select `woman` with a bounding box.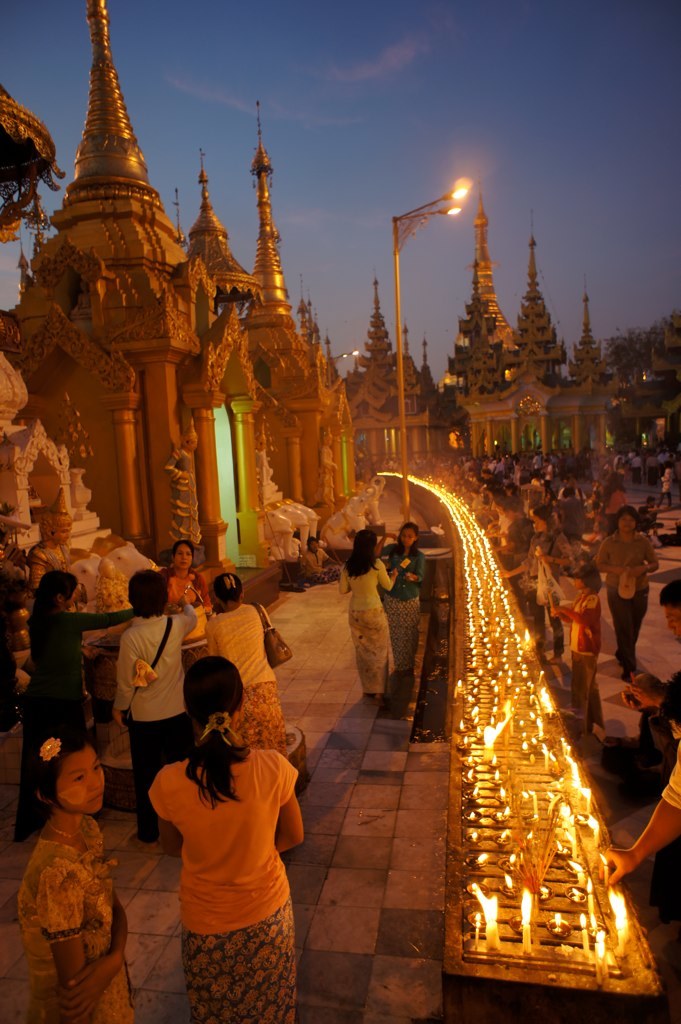
Rect(378, 519, 409, 696).
